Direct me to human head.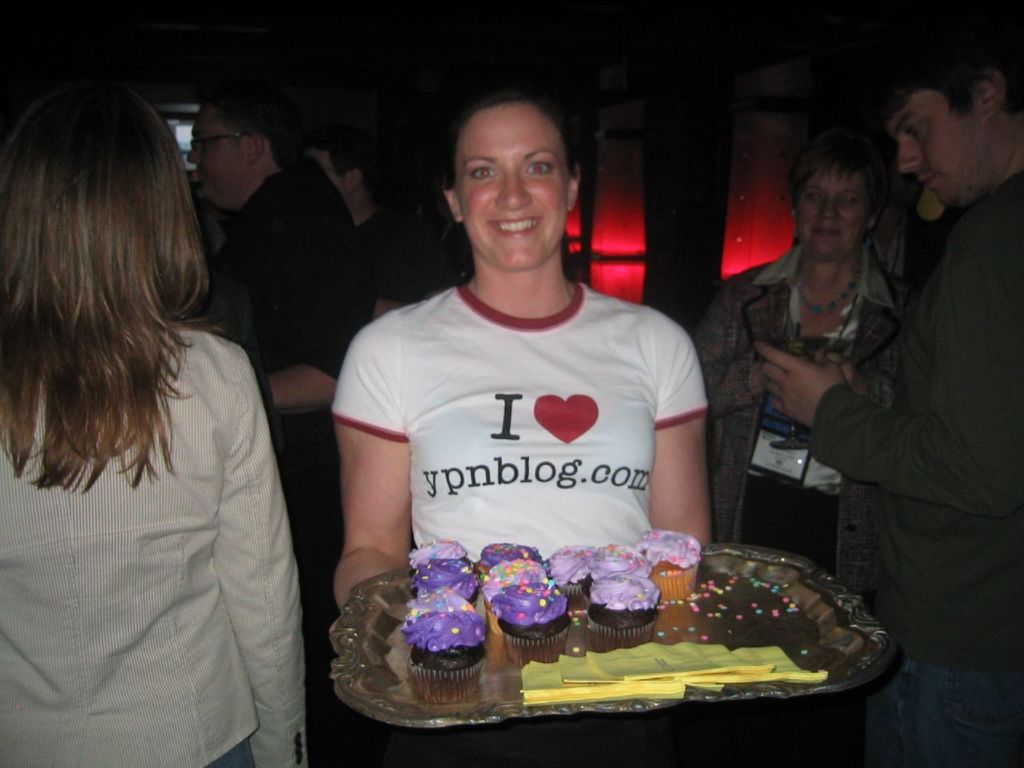
Direction: l=418, t=77, r=584, b=268.
